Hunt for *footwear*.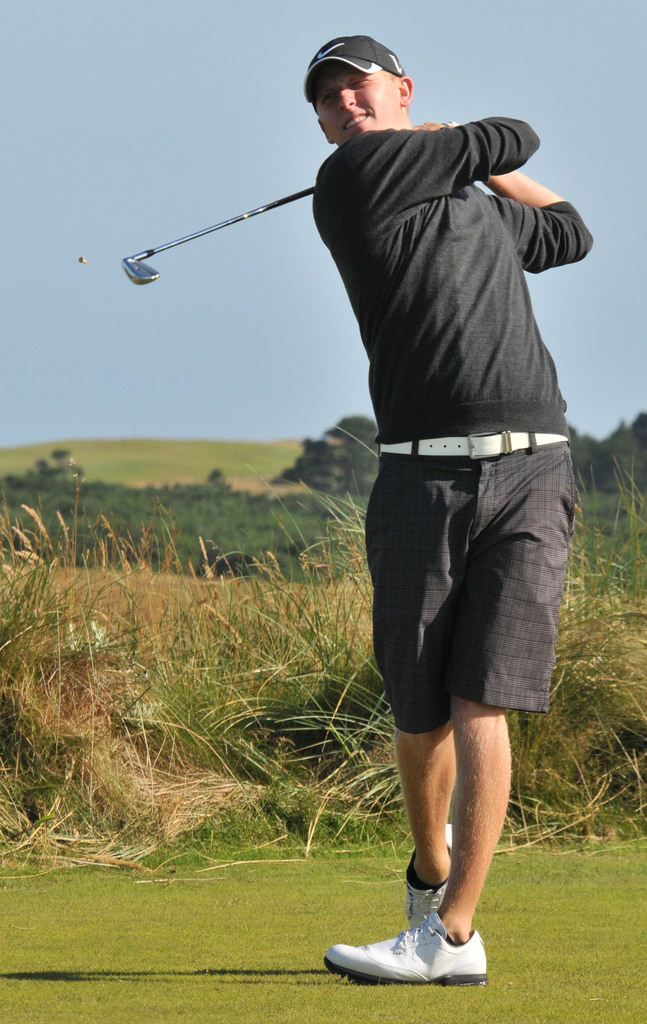
Hunted down at BBox(337, 911, 484, 993).
